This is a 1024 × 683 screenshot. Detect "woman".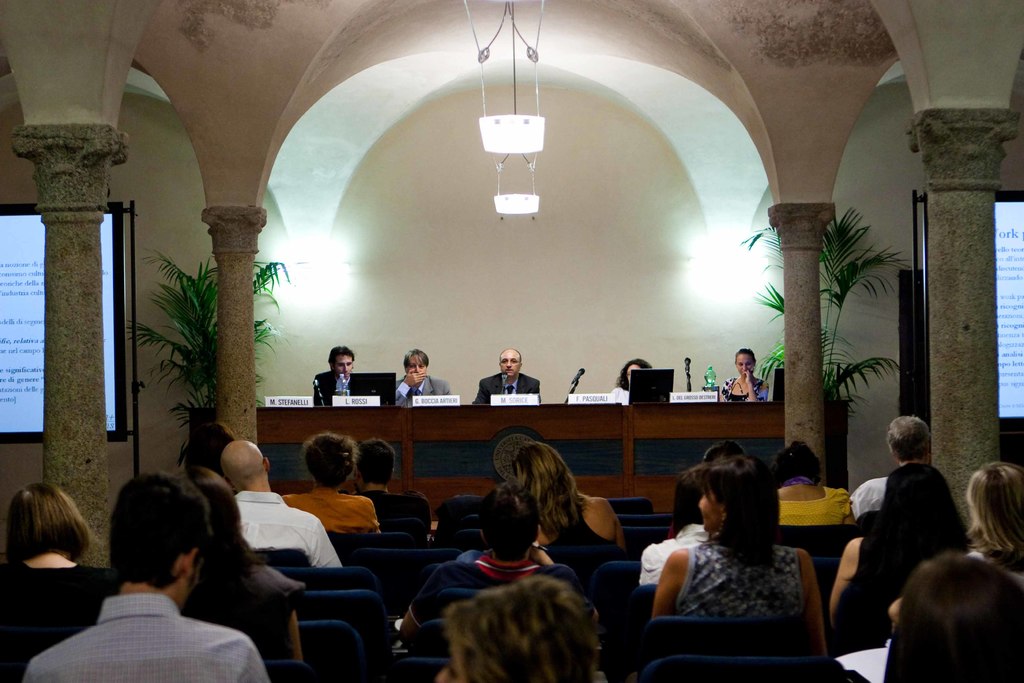
<bbox>177, 462, 309, 663</bbox>.
